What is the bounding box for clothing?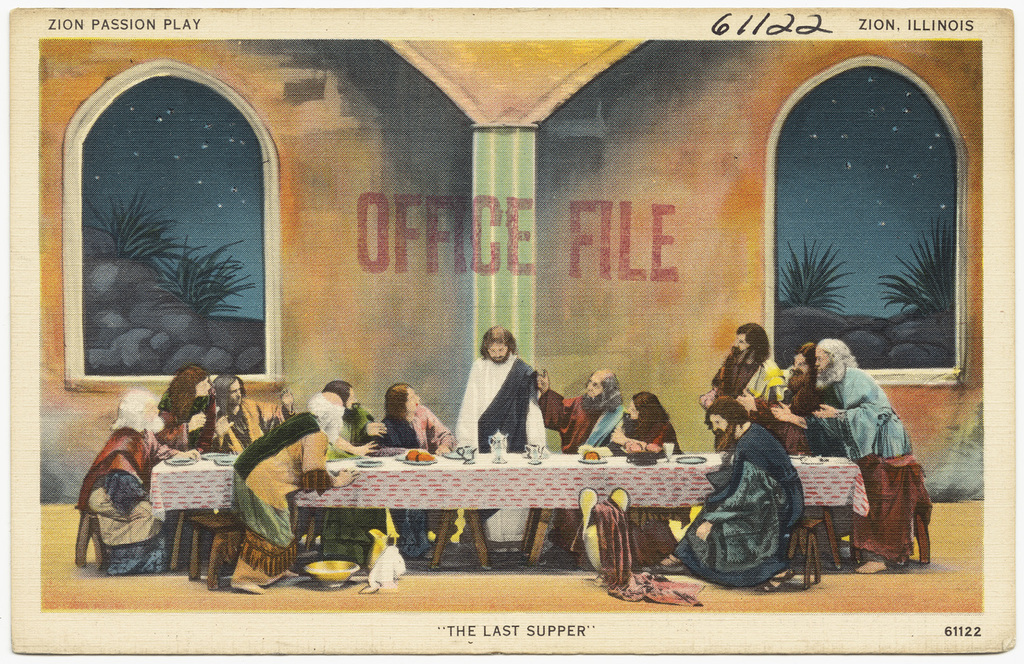
select_region(156, 385, 216, 453).
